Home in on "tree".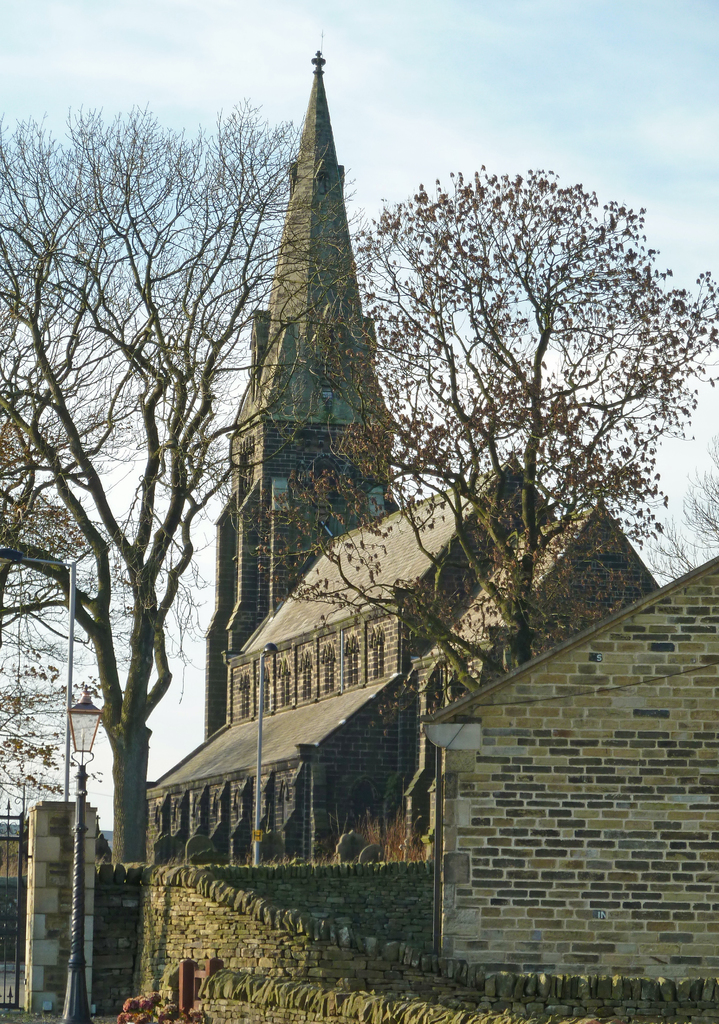
Homed in at <box>0,99,387,871</box>.
